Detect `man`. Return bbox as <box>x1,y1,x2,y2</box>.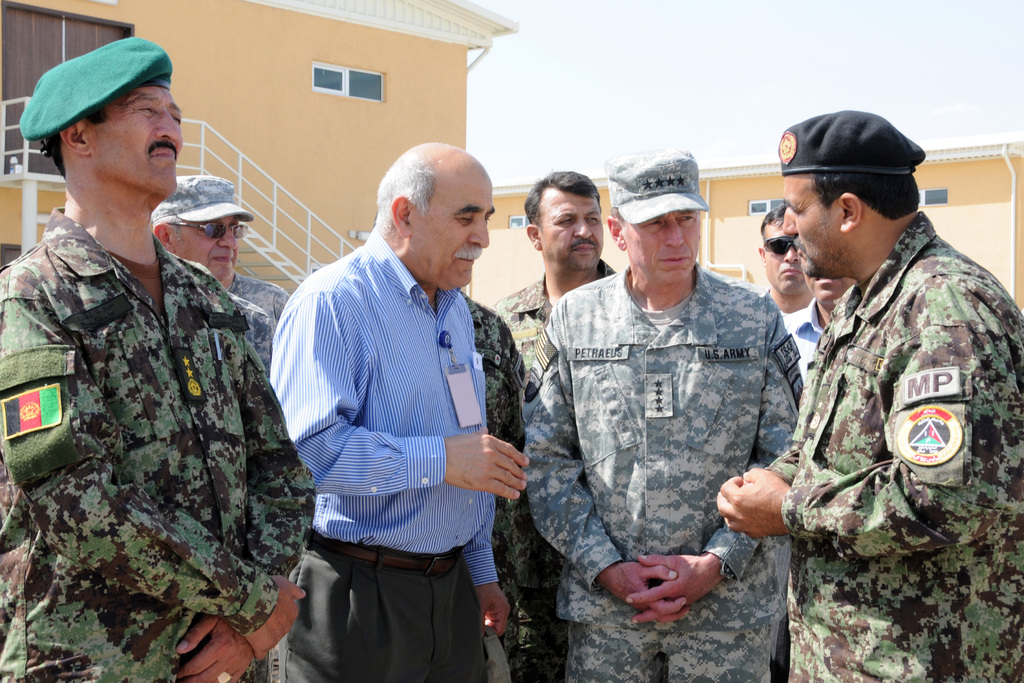
<box>524,148,805,682</box>.
